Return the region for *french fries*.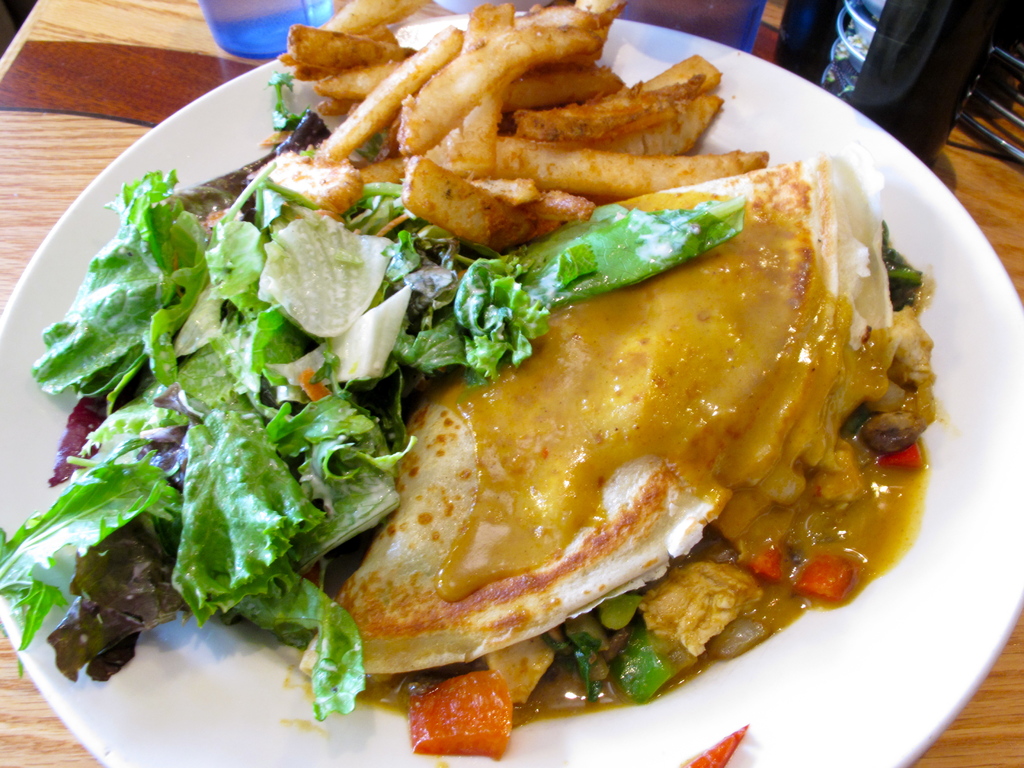
rect(453, 0, 511, 179).
